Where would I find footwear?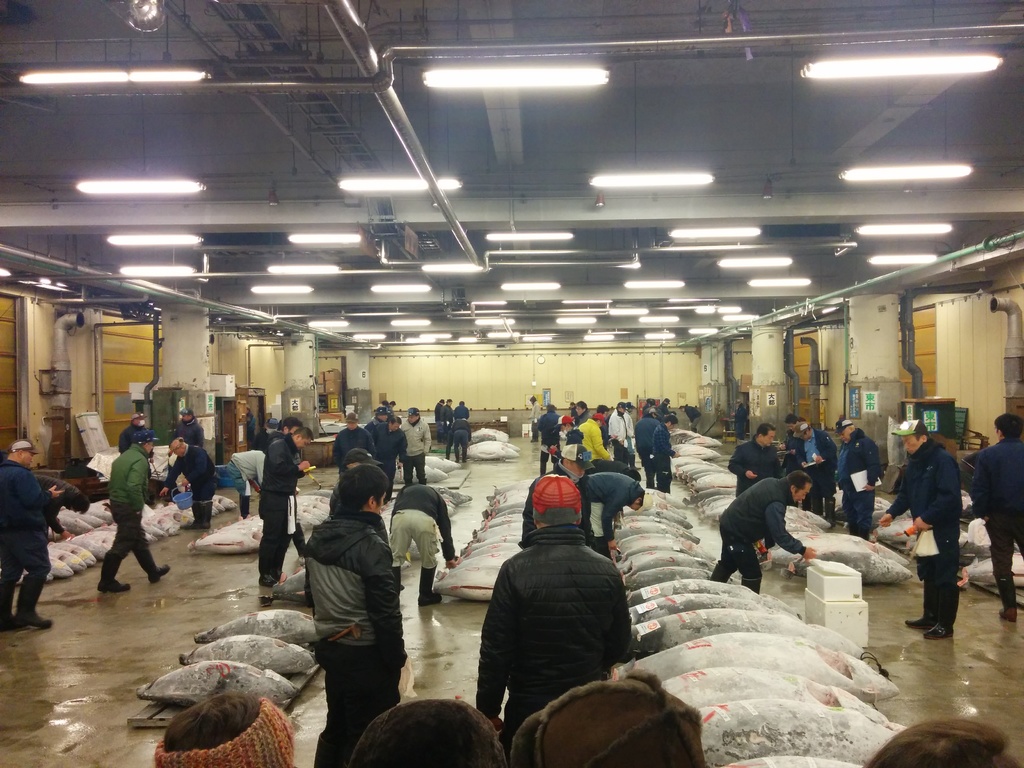
At box(98, 573, 135, 593).
